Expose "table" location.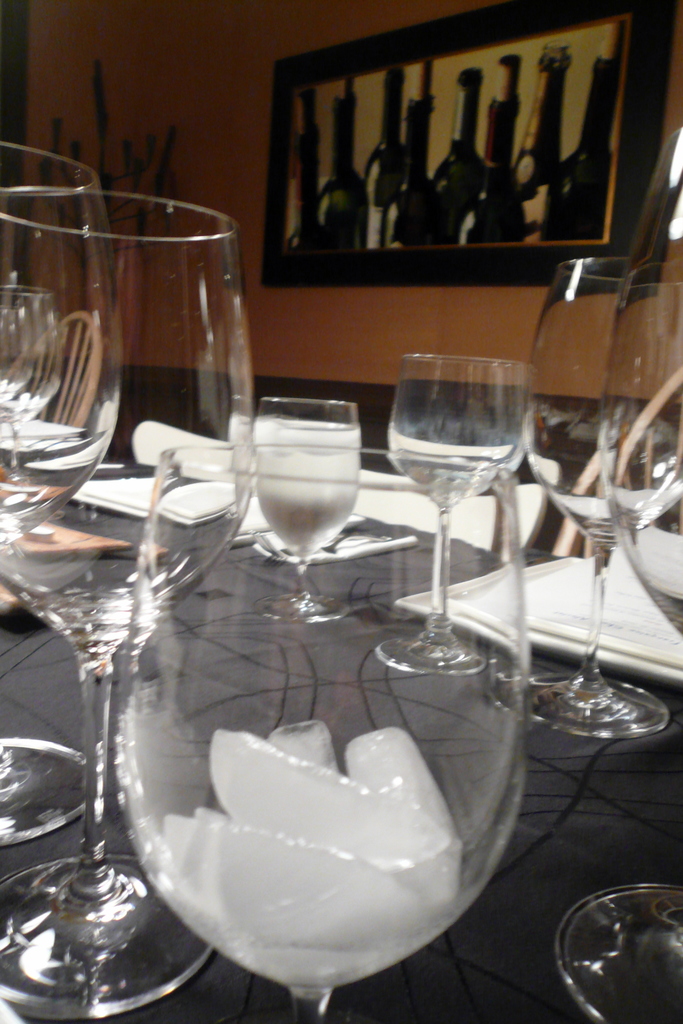
Exposed at [0, 396, 666, 1023].
